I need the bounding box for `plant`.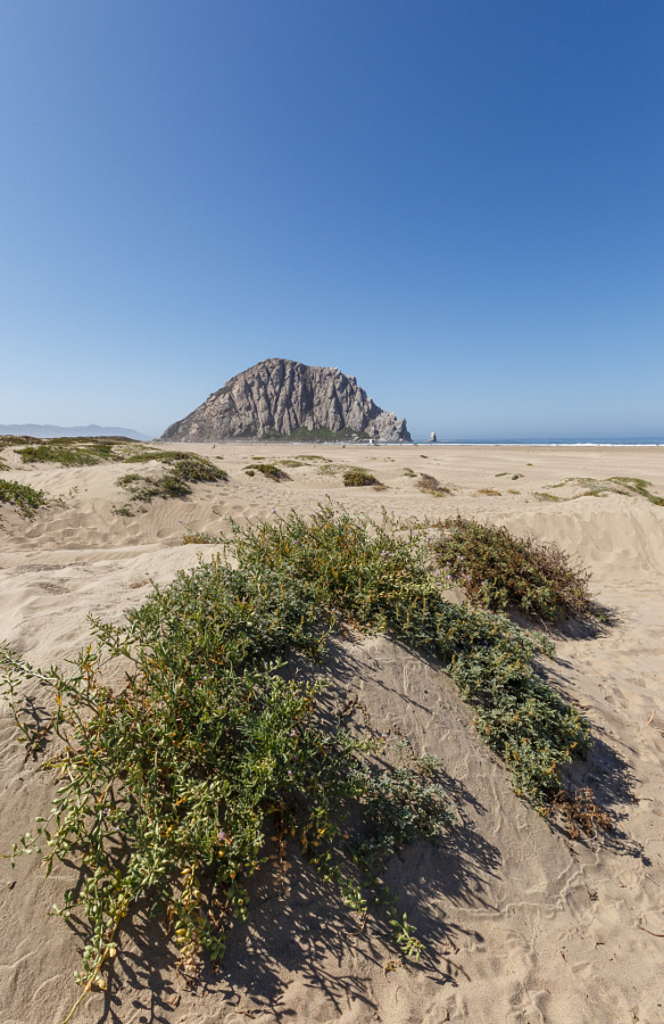
Here it is: bbox=(334, 465, 380, 488).
